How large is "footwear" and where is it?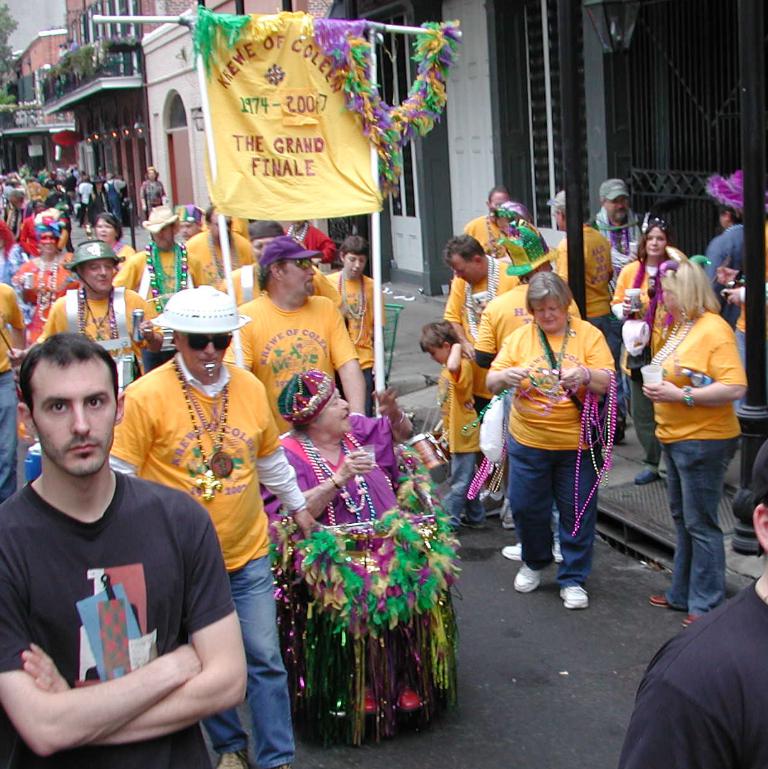
Bounding box: [x1=556, y1=584, x2=589, y2=609].
